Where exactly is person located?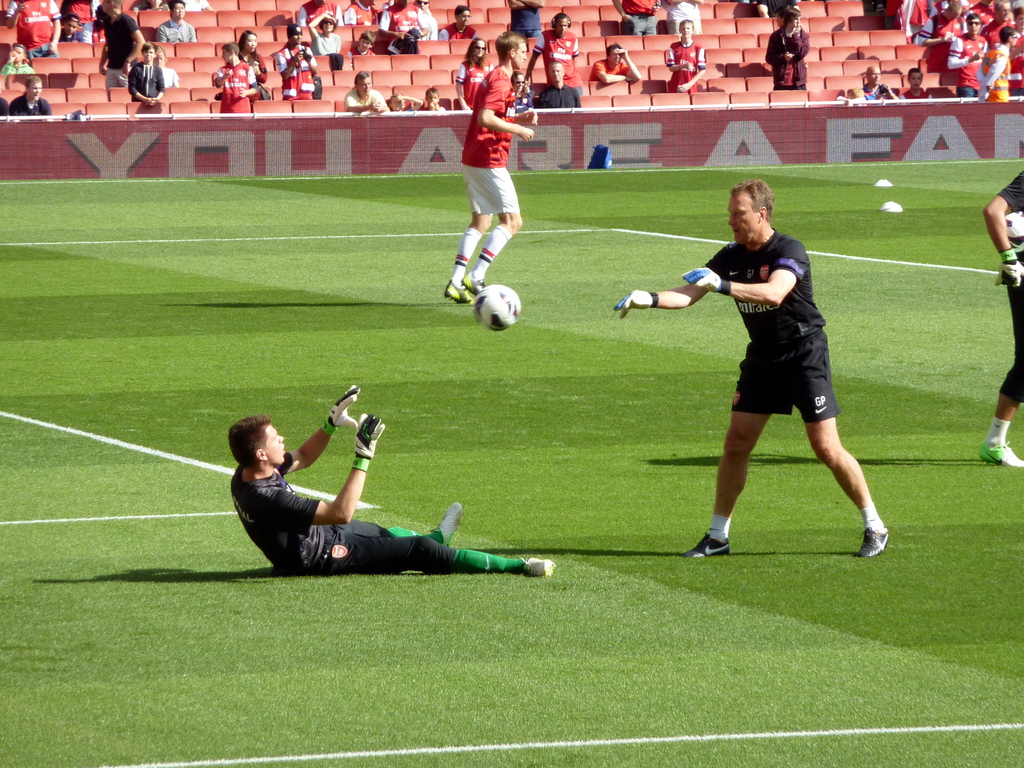
Its bounding box is (123,41,172,113).
